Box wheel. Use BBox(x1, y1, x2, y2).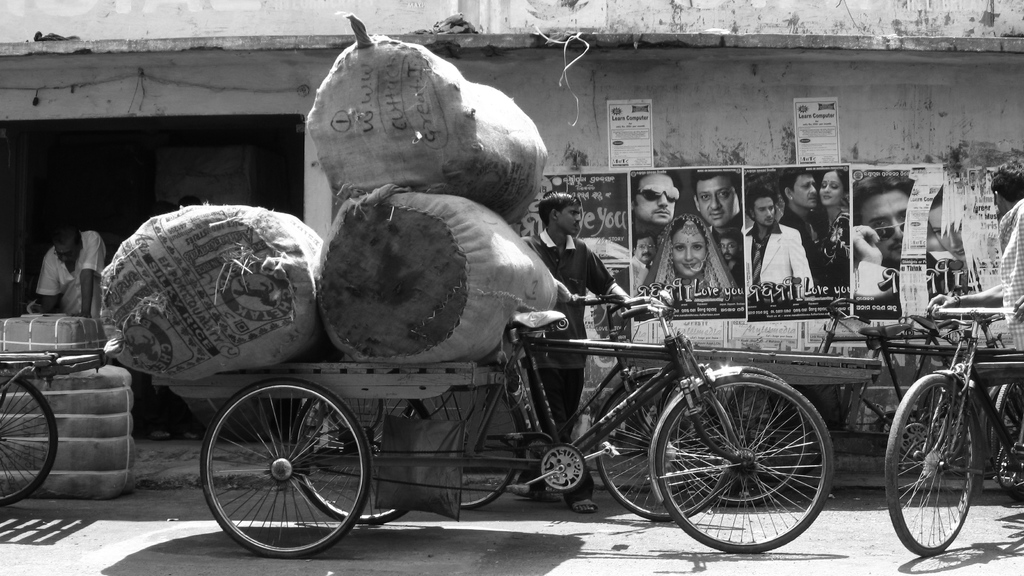
BBox(405, 380, 525, 507).
